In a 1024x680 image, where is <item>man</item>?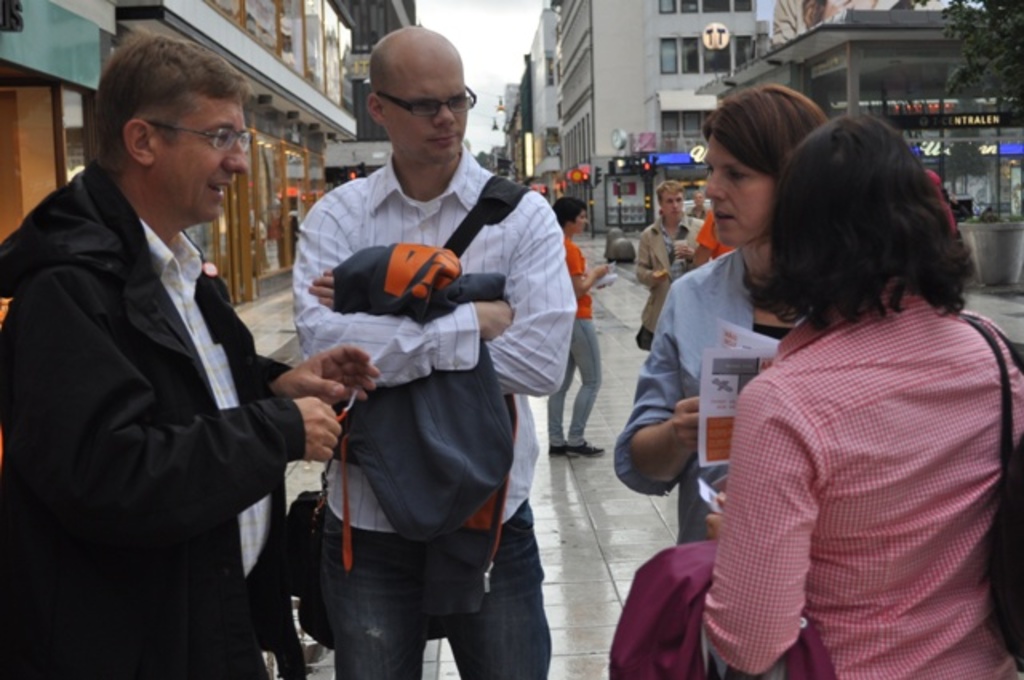
627 178 706 344.
